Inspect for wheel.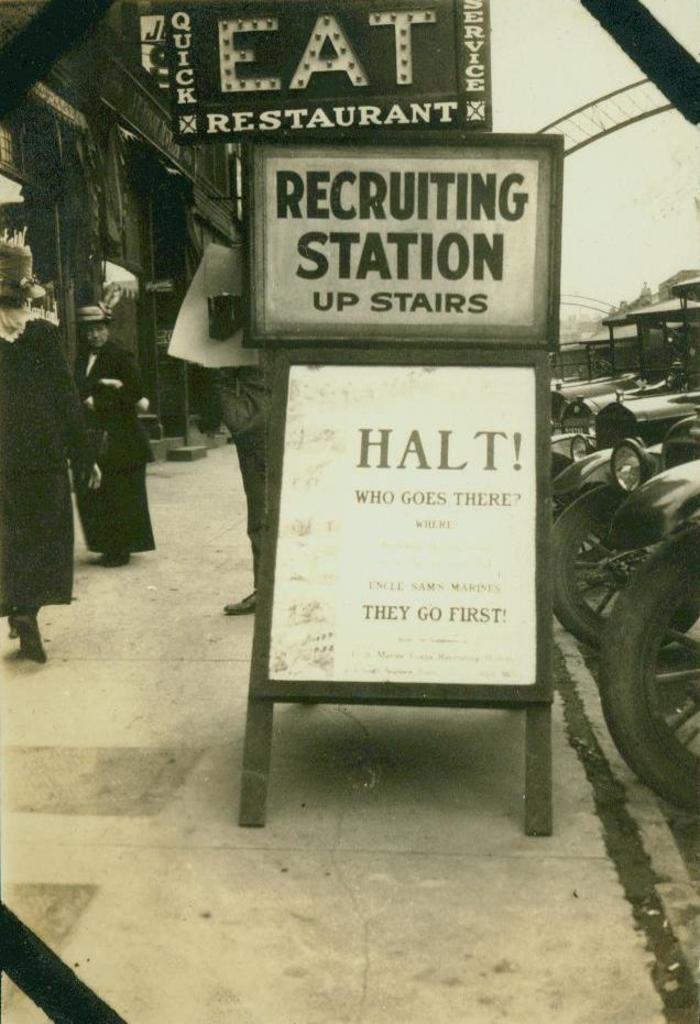
Inspection: rect(600, 526, 699, 813).
